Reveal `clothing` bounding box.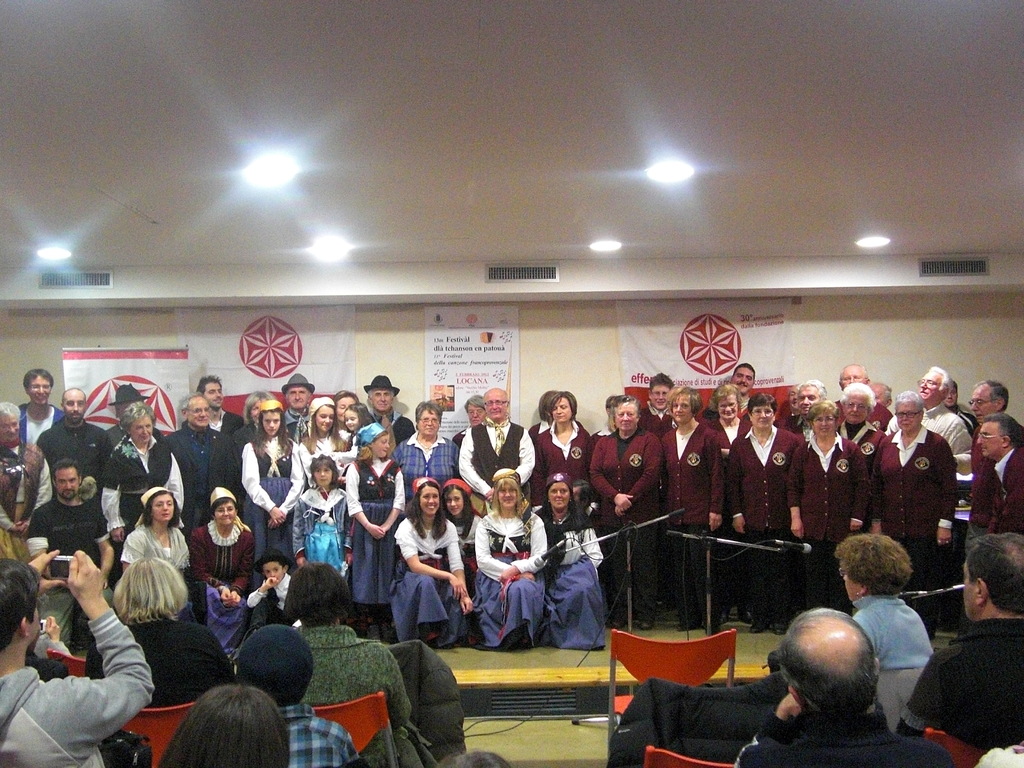
Revealed: {"x1": 835, "y1": 405, "x2": 899, "y2": 431}.
